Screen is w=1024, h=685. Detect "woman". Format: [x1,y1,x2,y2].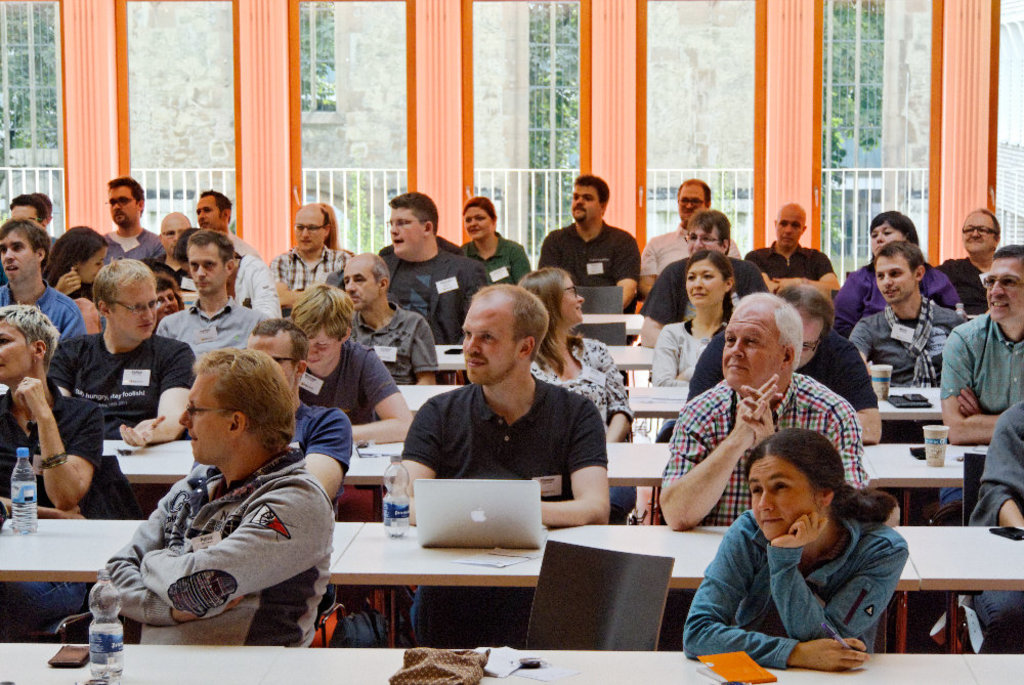
[152,274,189,324].
